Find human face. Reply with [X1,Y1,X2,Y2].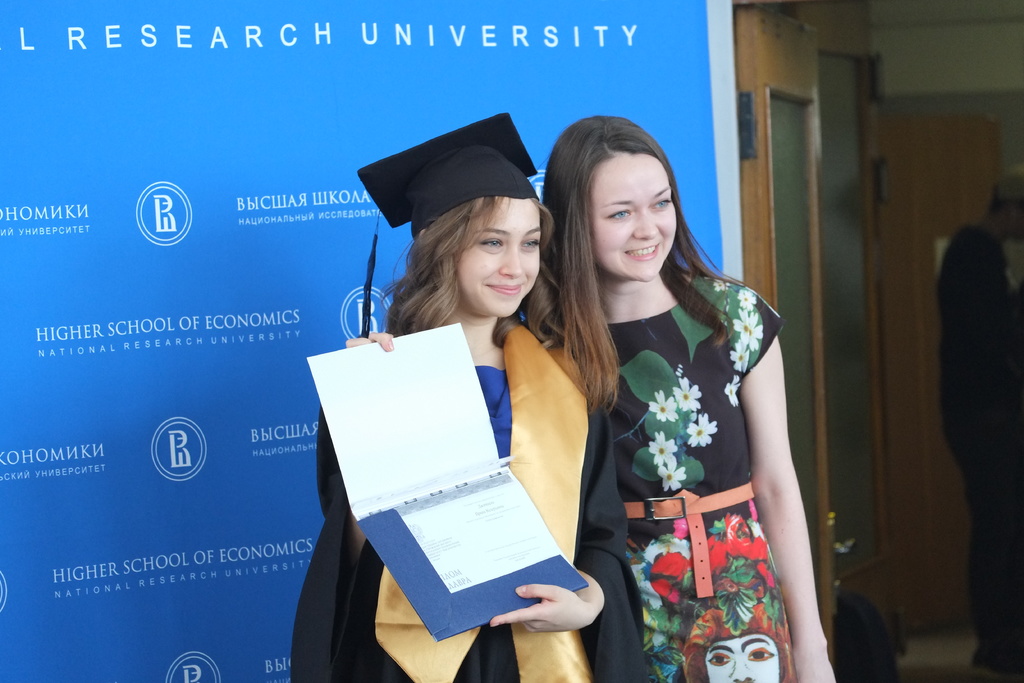
[590,147,678,274].
